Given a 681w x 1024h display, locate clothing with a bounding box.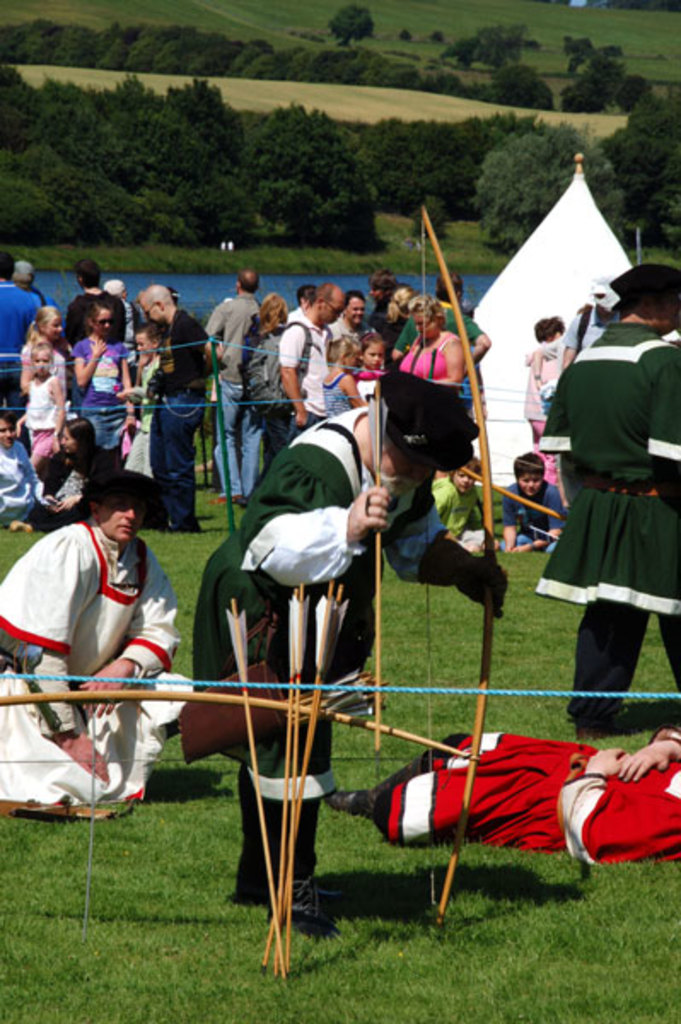
Located: (155, 309, 208, 490).
